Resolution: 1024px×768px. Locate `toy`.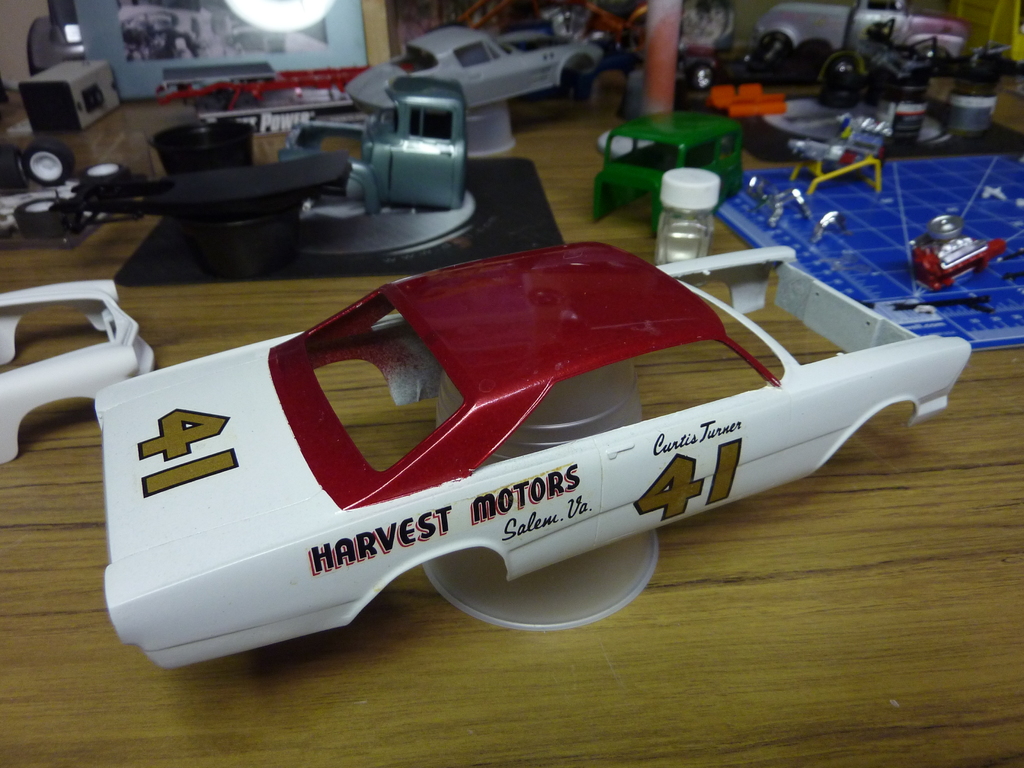
[x1=586, y1=113, x2=744, y2=225].
